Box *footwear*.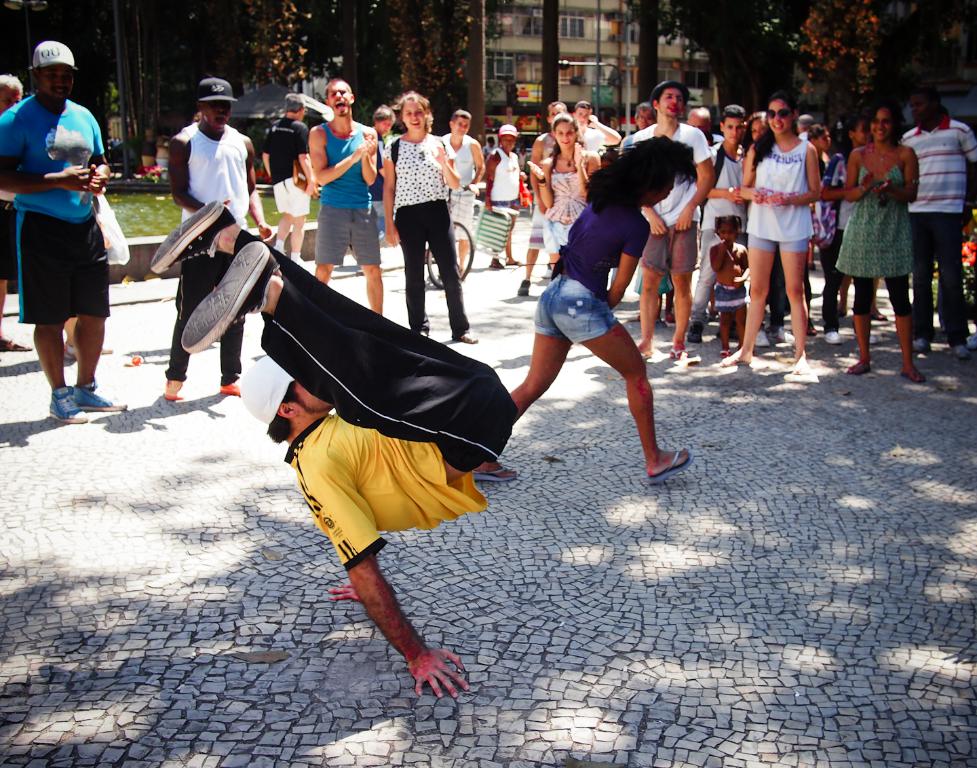
x1=539, y1=267, x2=552, y2=279.
